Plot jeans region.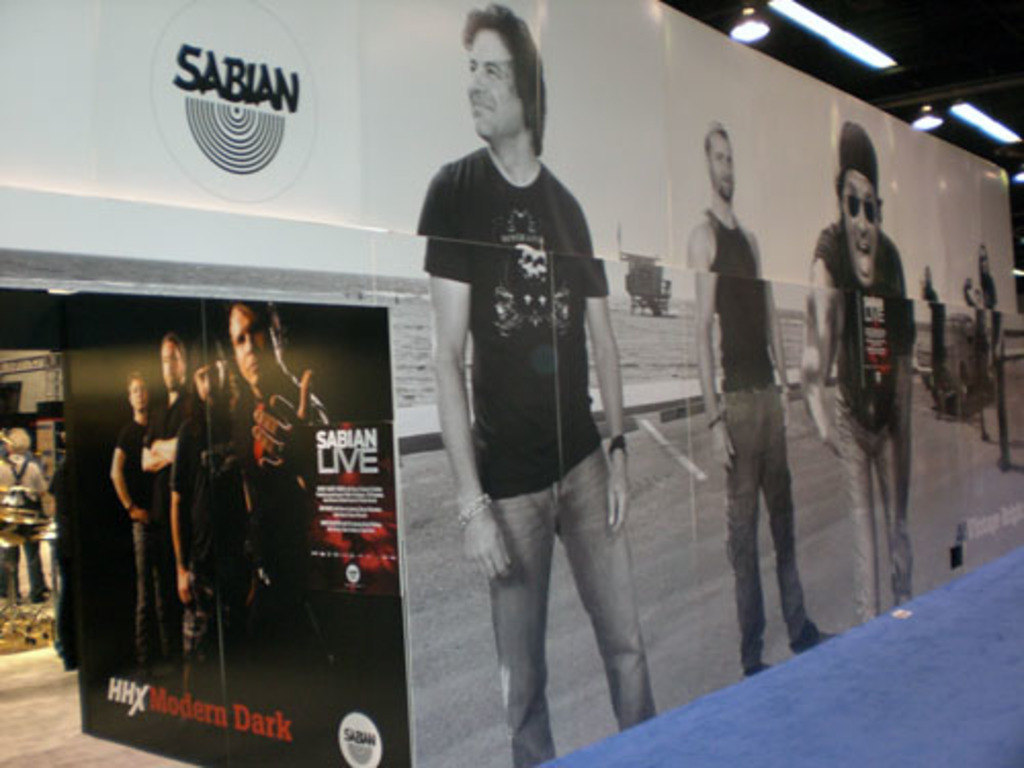
Plotted at region(135, 518, 172, 662).
